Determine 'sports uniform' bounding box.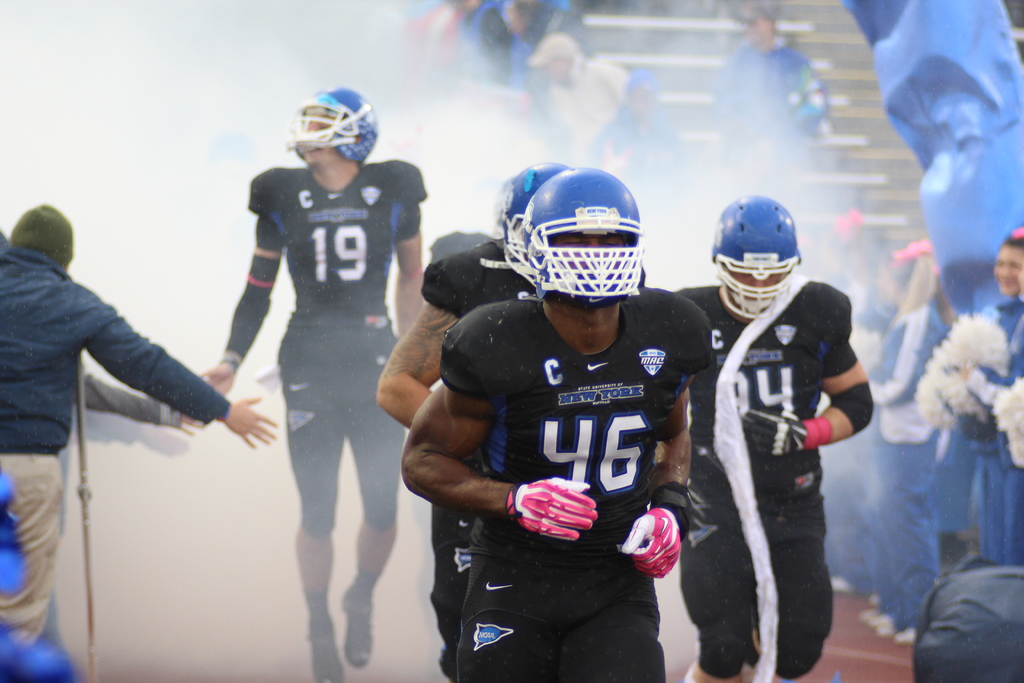
Determined: (404, 215, 529, 674).
